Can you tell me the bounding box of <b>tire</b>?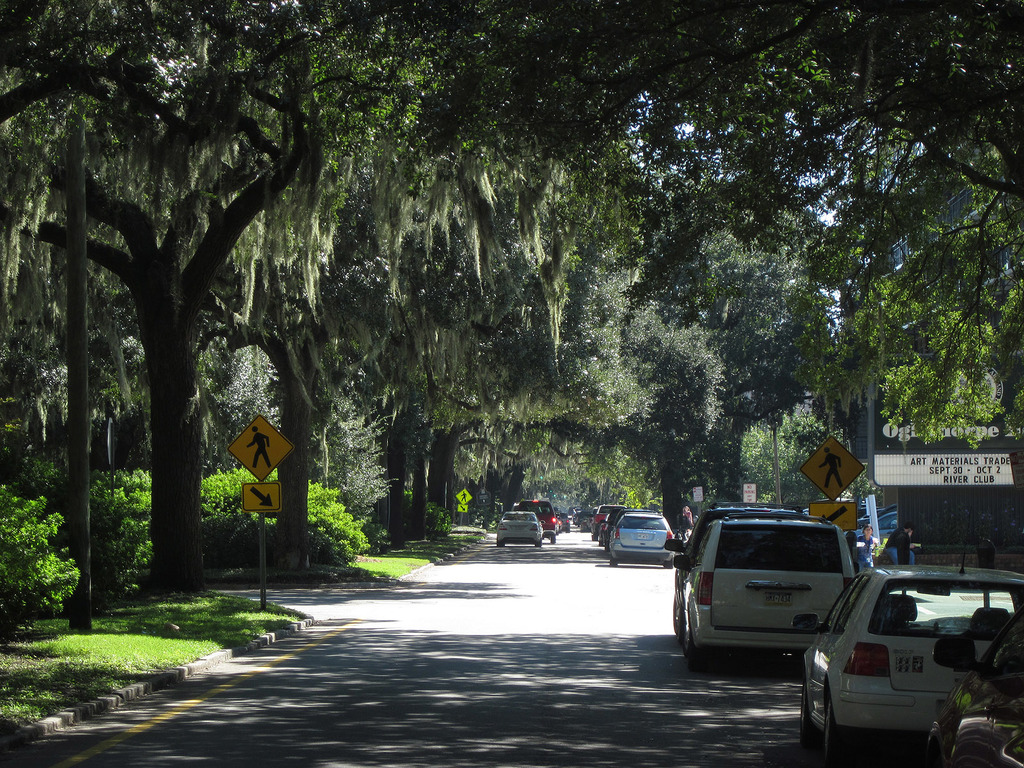
(x1=795, y1=680, x2=811, y2=741).
